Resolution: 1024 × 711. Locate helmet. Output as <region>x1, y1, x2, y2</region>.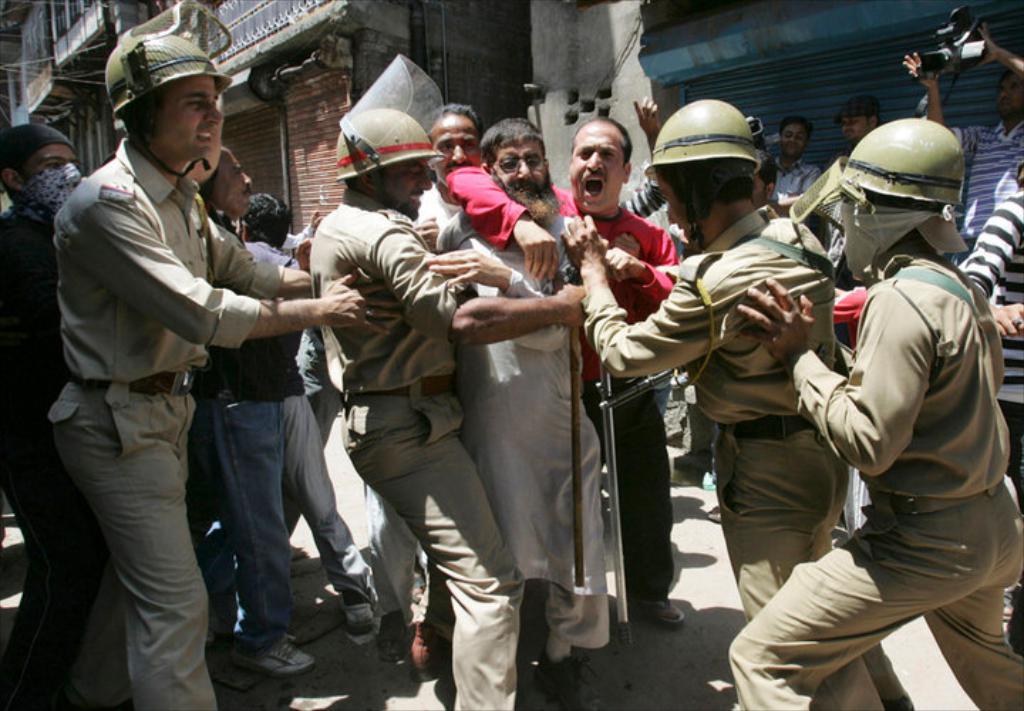
<region>334, 58, 449, 218</region>.
